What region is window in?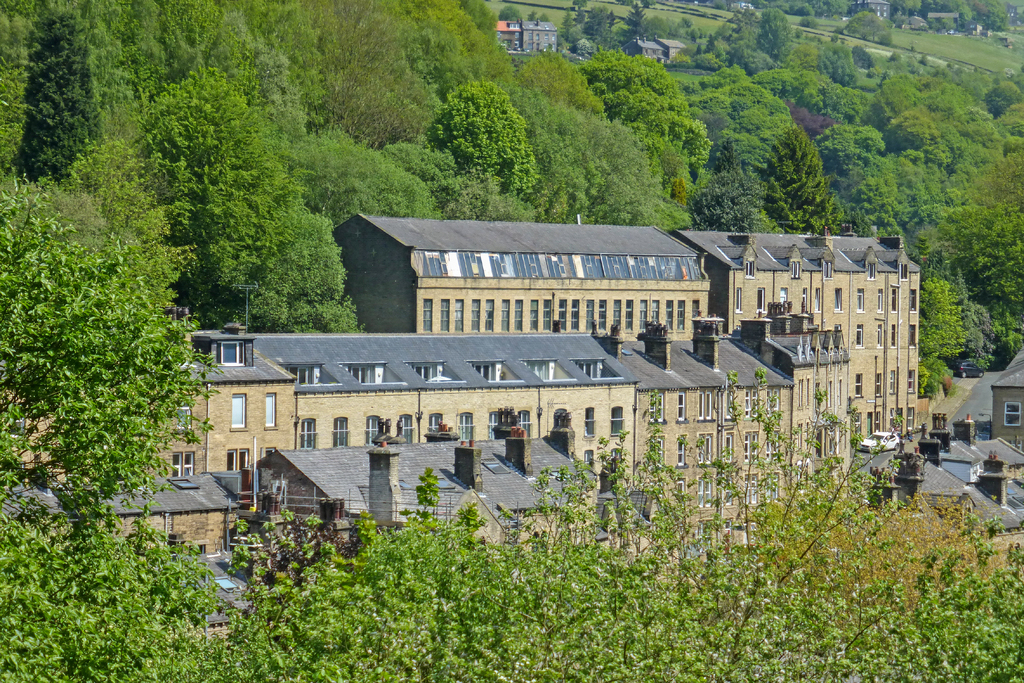
bbox=[891, 327, 897, 346].
